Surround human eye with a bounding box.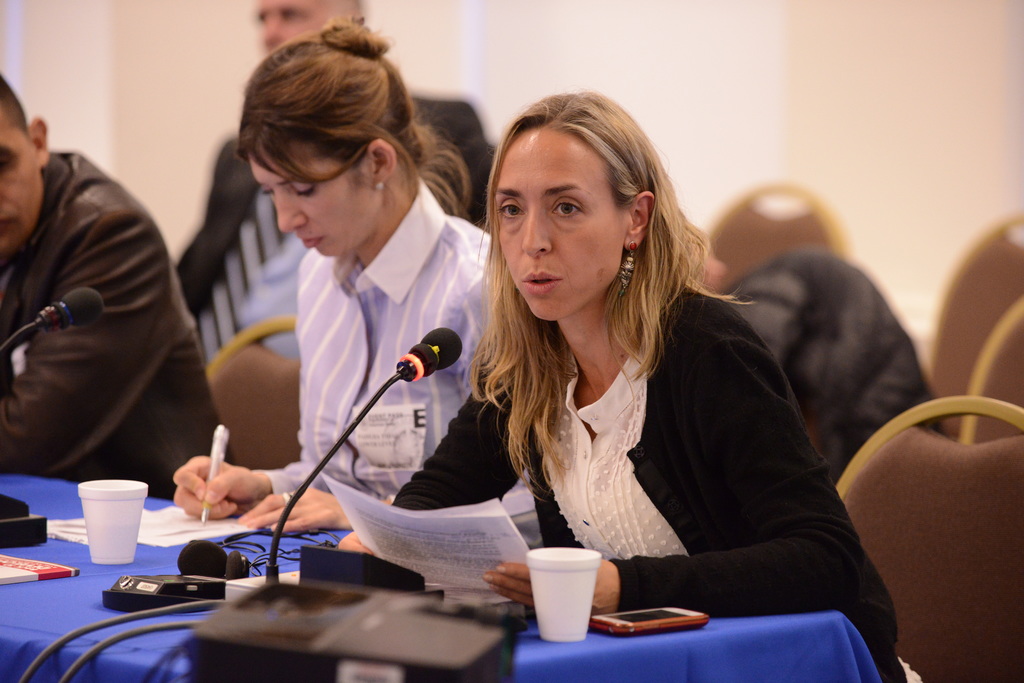
detection(0, 155, 17, 172).
